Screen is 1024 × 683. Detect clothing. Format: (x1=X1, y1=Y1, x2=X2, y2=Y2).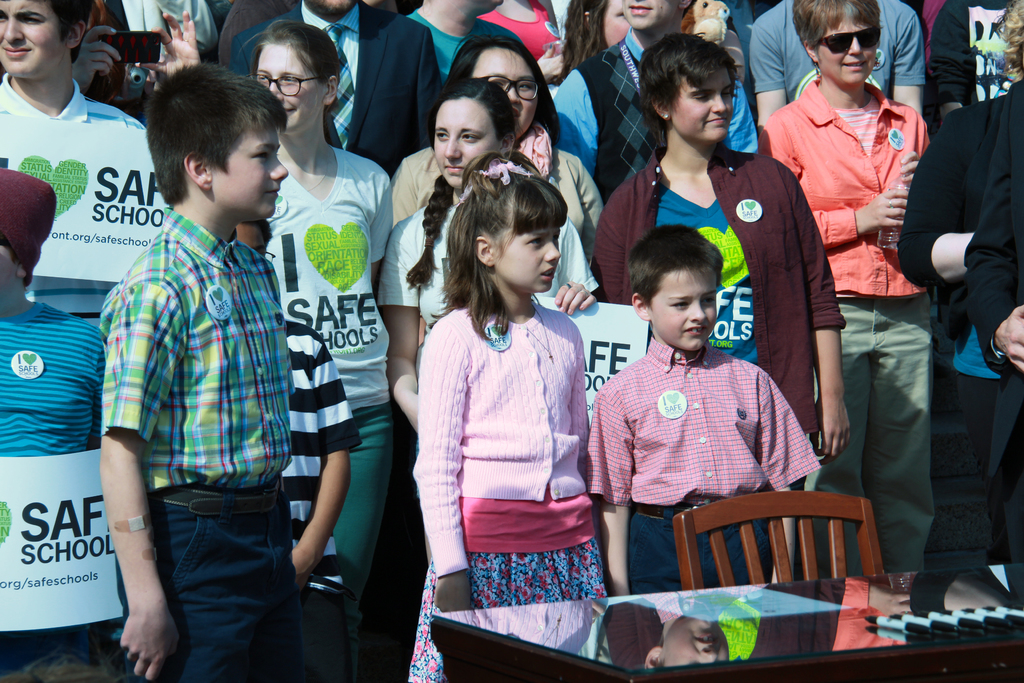
(x1=929, y1=0, x2=1017, y2=115).
